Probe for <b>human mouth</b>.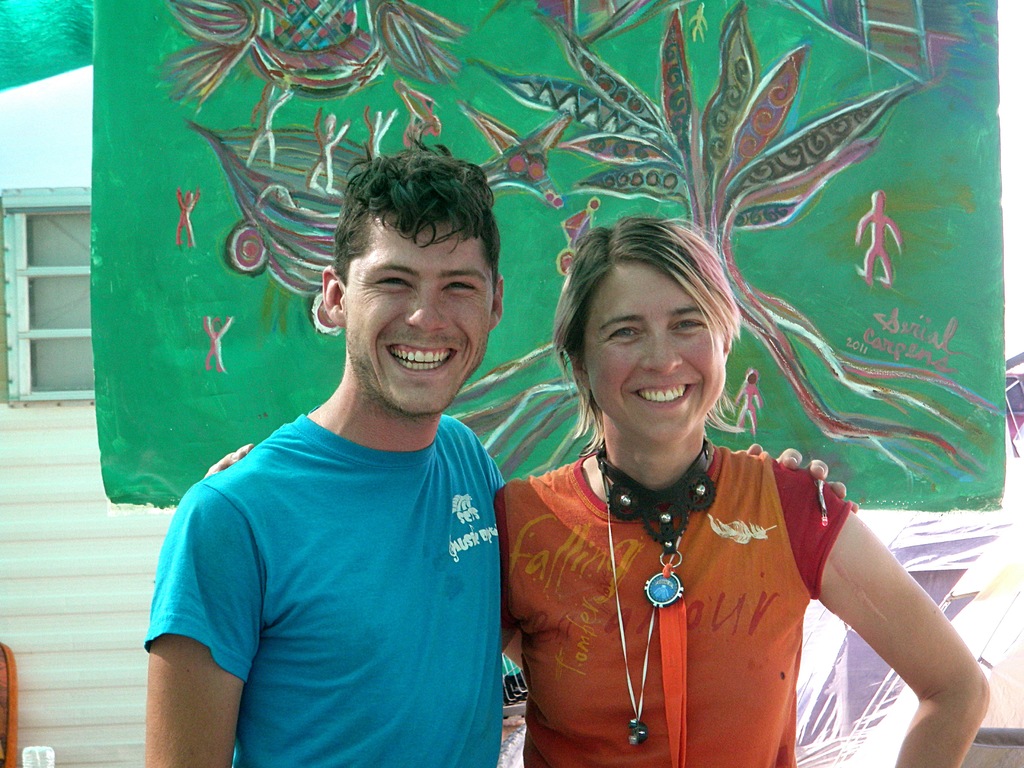
Probe result: bbox(382, 337, 462, 381).
